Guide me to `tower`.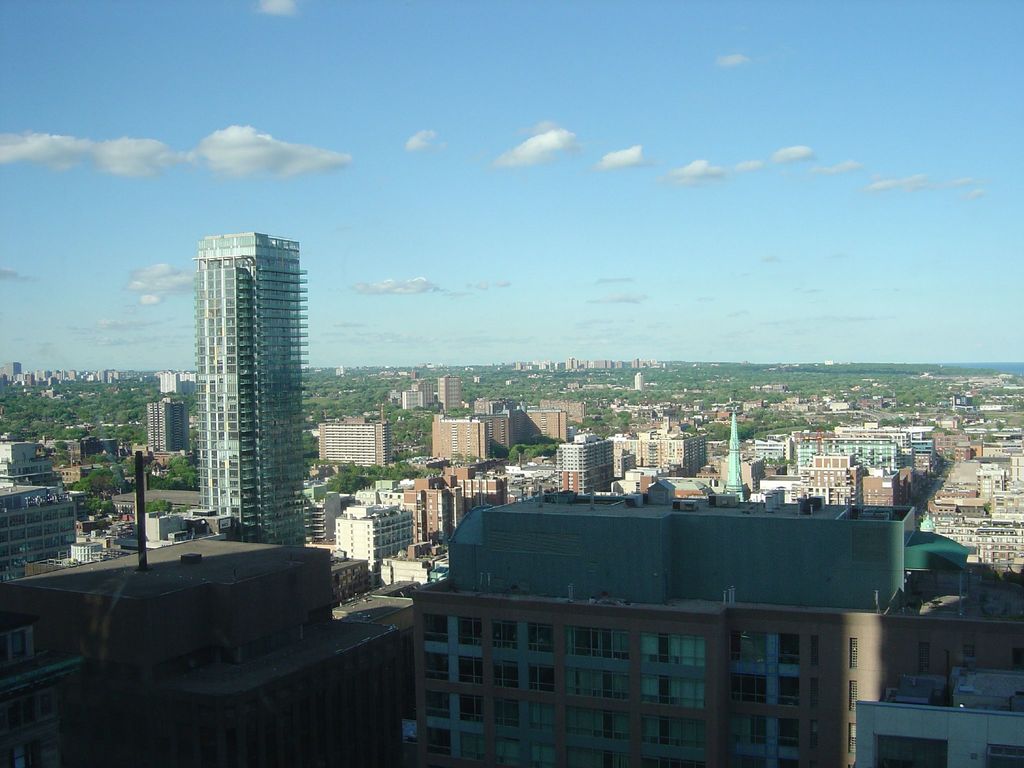
Guidance: detection(196, 200, 329, 536).
